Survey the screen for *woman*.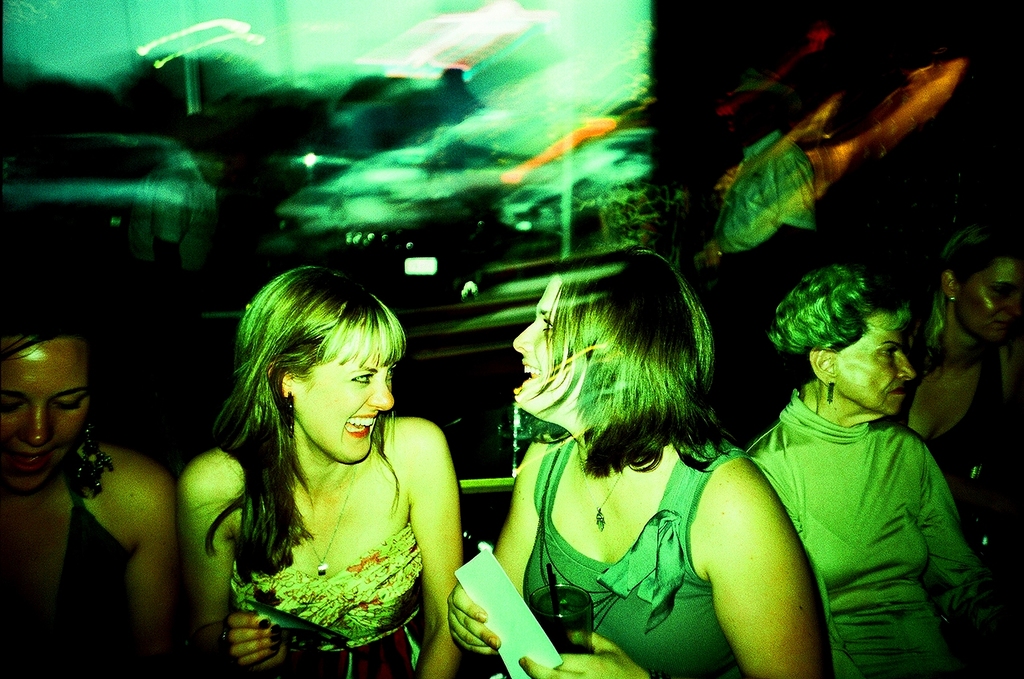
Survey found: bbox=[181, 271, 464, 678].
